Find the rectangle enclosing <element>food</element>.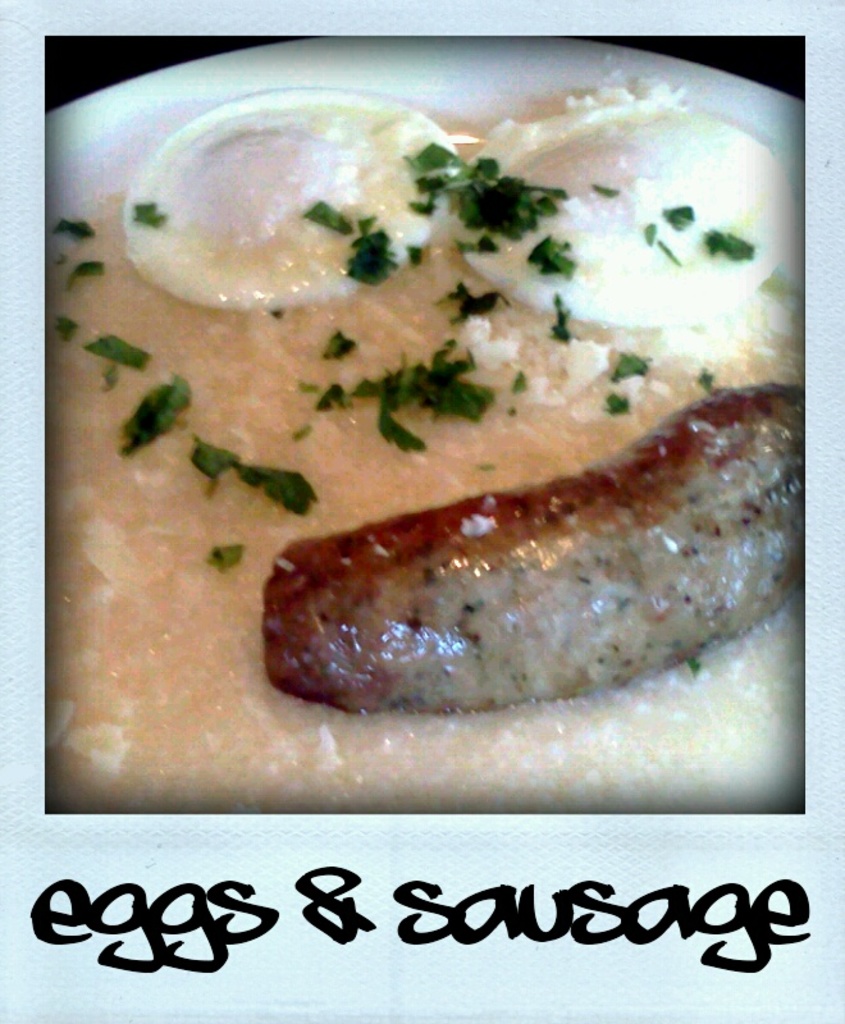
bbox=(129, 32, 807, 828).
